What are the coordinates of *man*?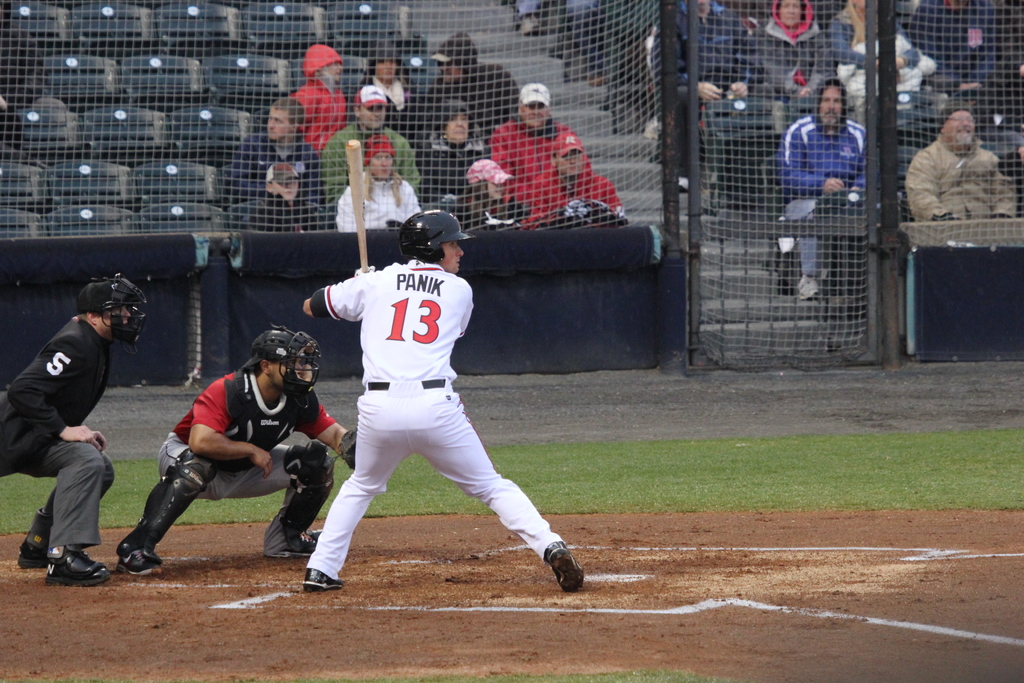
box(643, 0, 770, 186).
